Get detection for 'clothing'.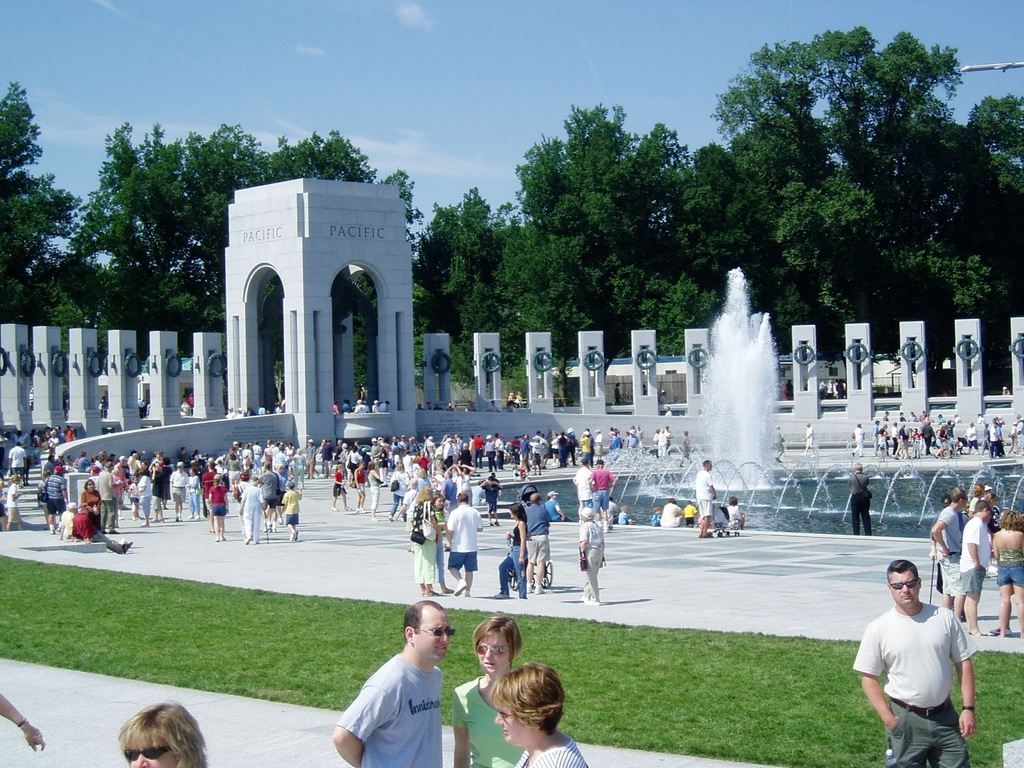
Detection: bbox=(499, 520, 525, 600).
